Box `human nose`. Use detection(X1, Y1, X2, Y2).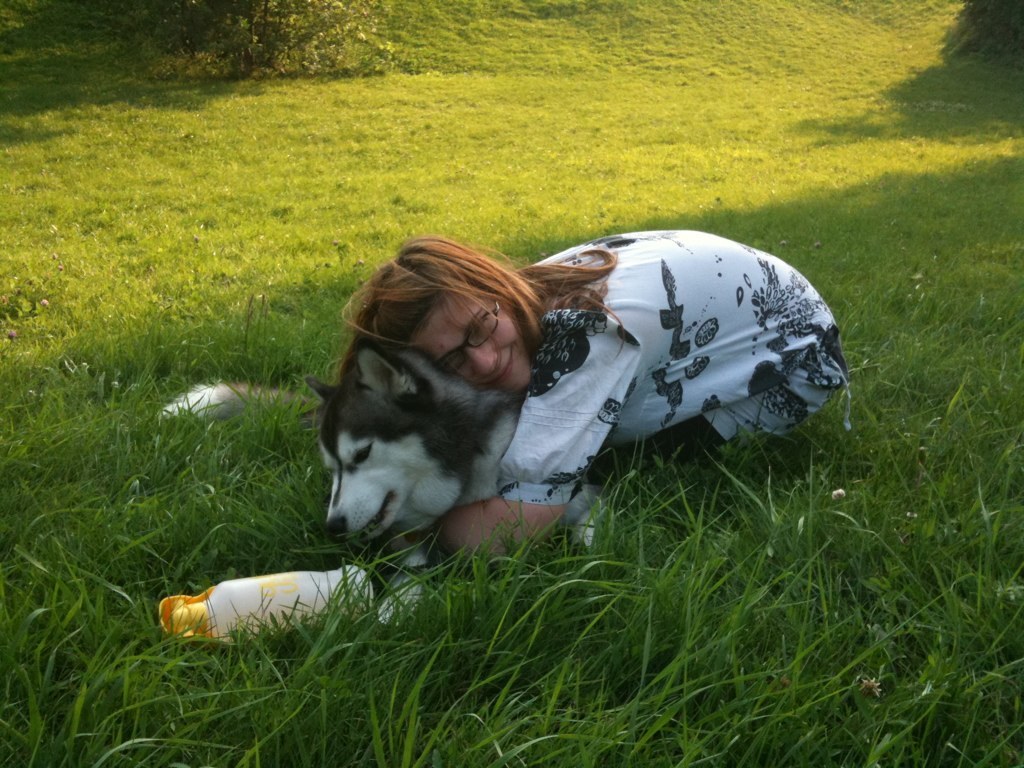
detection(466, 349, 498, 374).
